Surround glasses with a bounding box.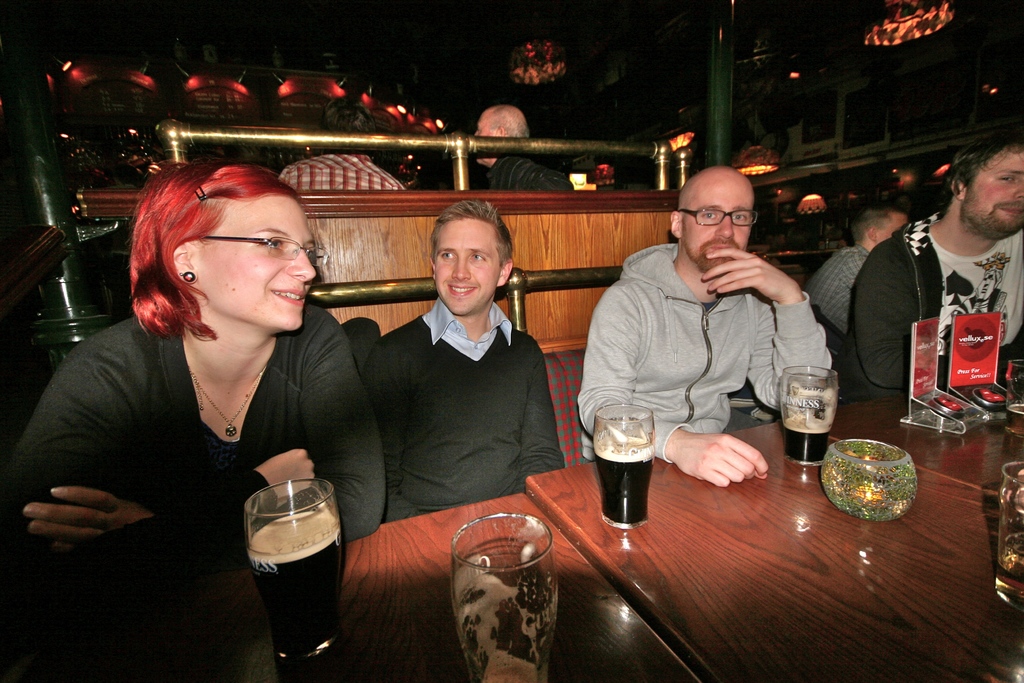
x1=190, y1=229, x2=342, y2=268.
